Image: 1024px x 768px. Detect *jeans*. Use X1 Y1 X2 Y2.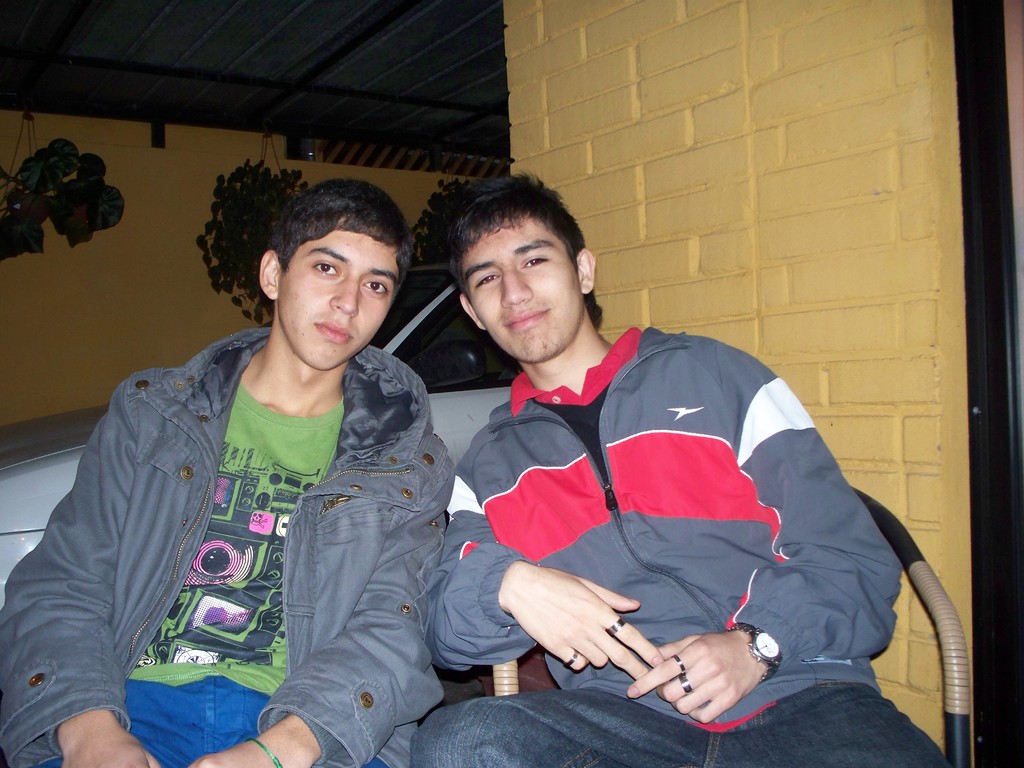
36 675 385 767.
